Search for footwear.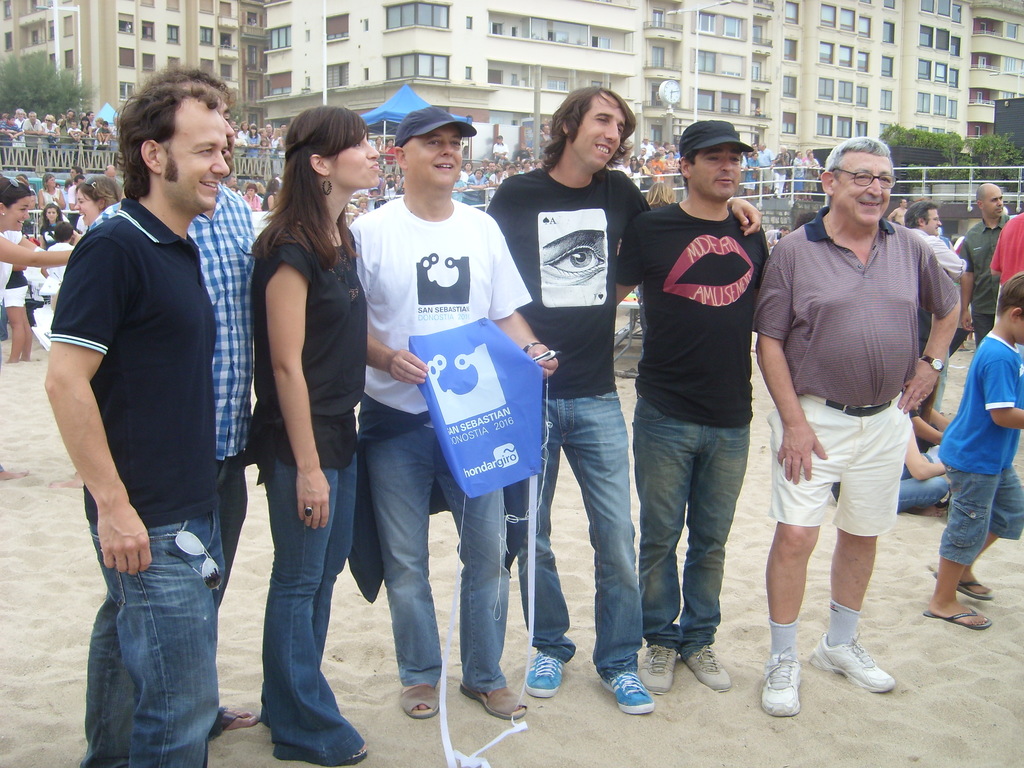
Found at locate(758, 643, 806, 717).
